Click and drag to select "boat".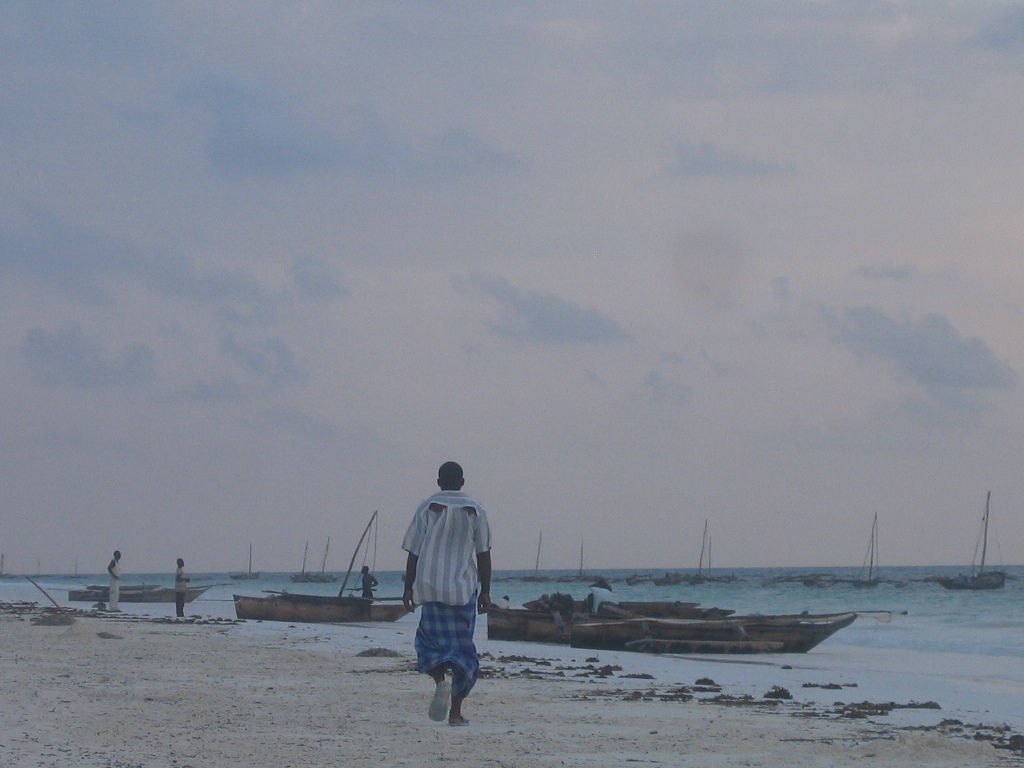
Selection: [313,540,341,583].
